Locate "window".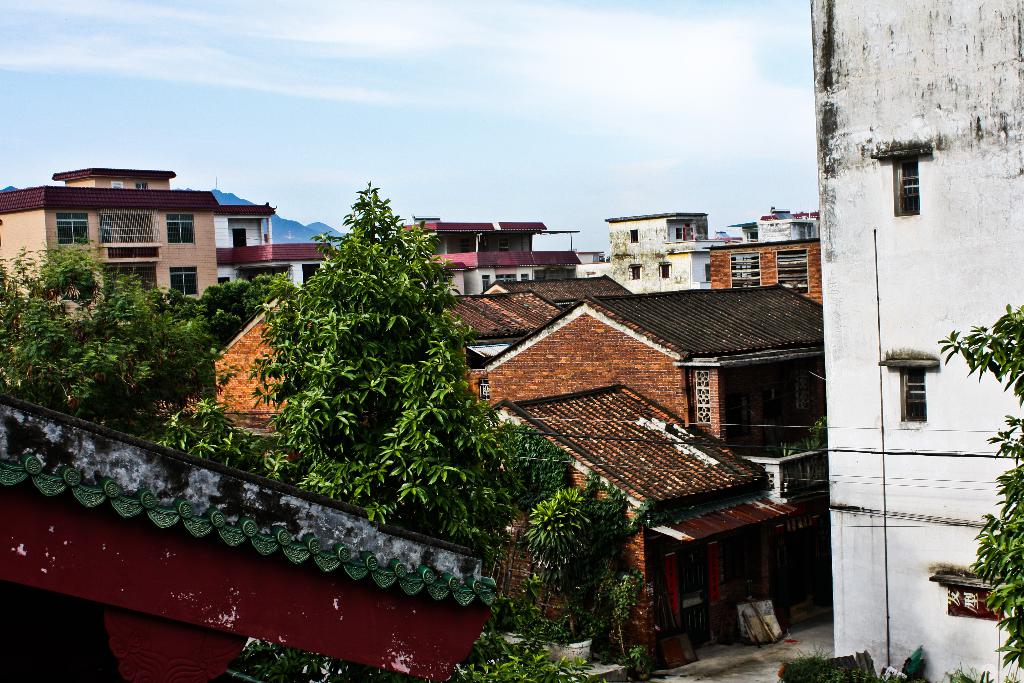
Bounding box: 658 263 671 277.
